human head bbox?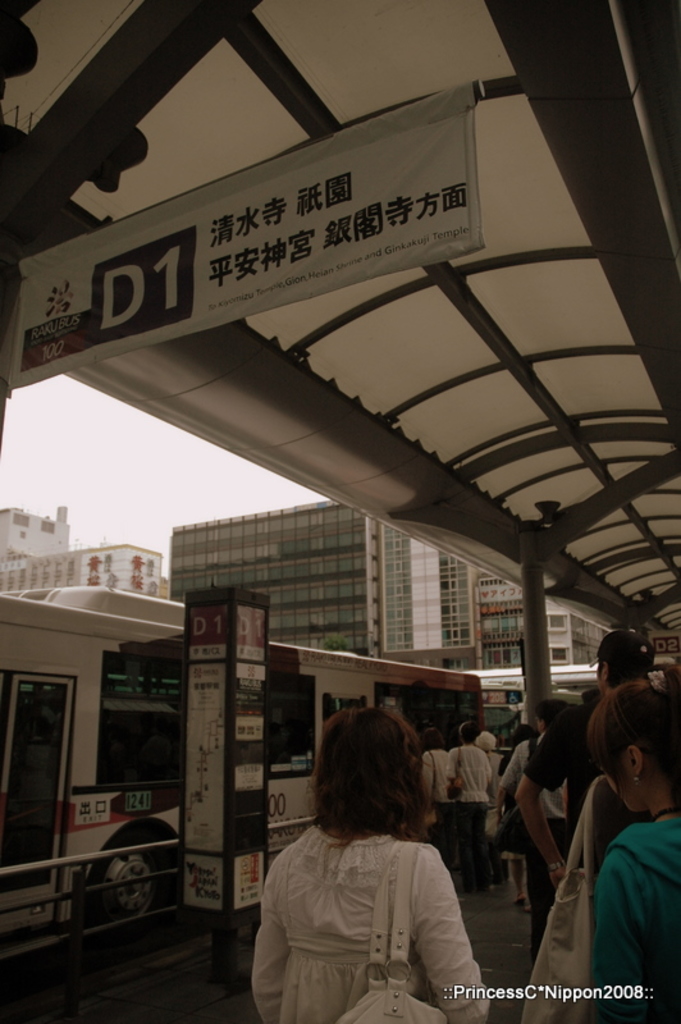
detection(512, 723, 539, 750)
